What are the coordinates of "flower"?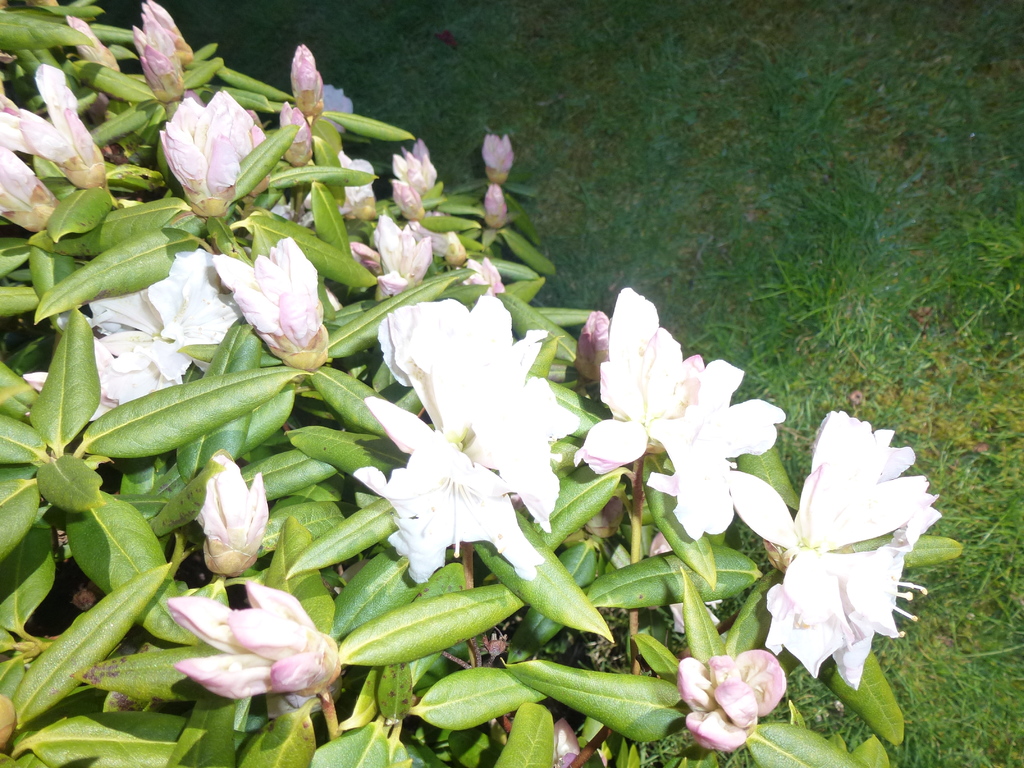
668, 653, 789, 750.
